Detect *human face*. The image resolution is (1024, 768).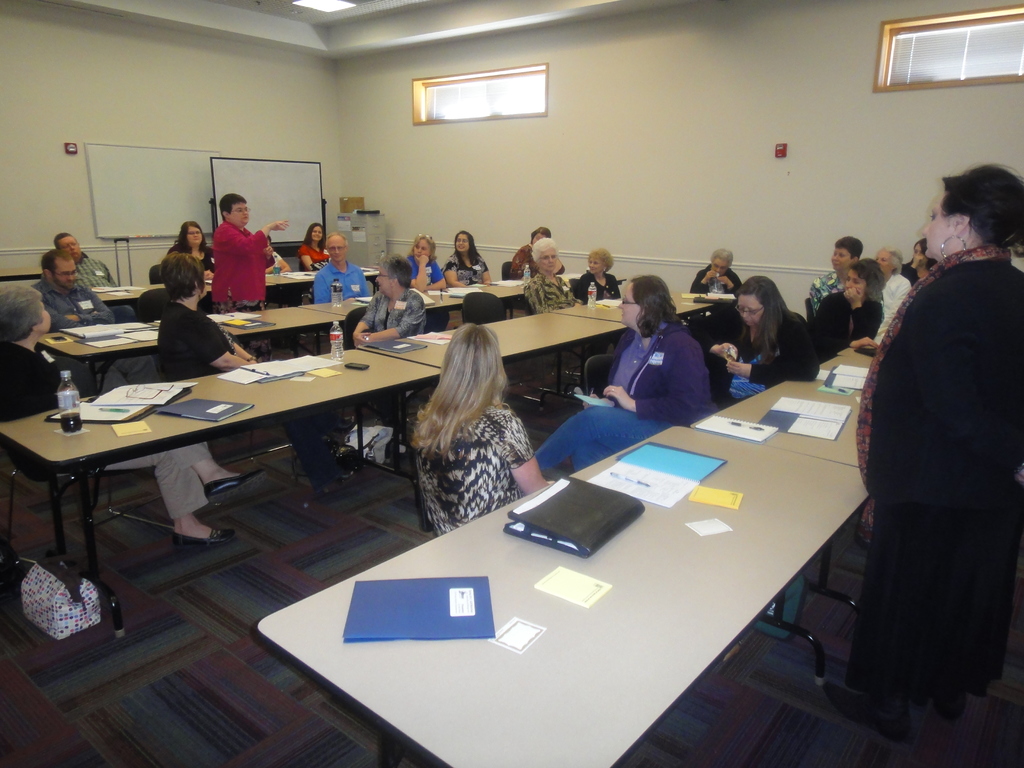
locate(529, 232, 544, 243).
